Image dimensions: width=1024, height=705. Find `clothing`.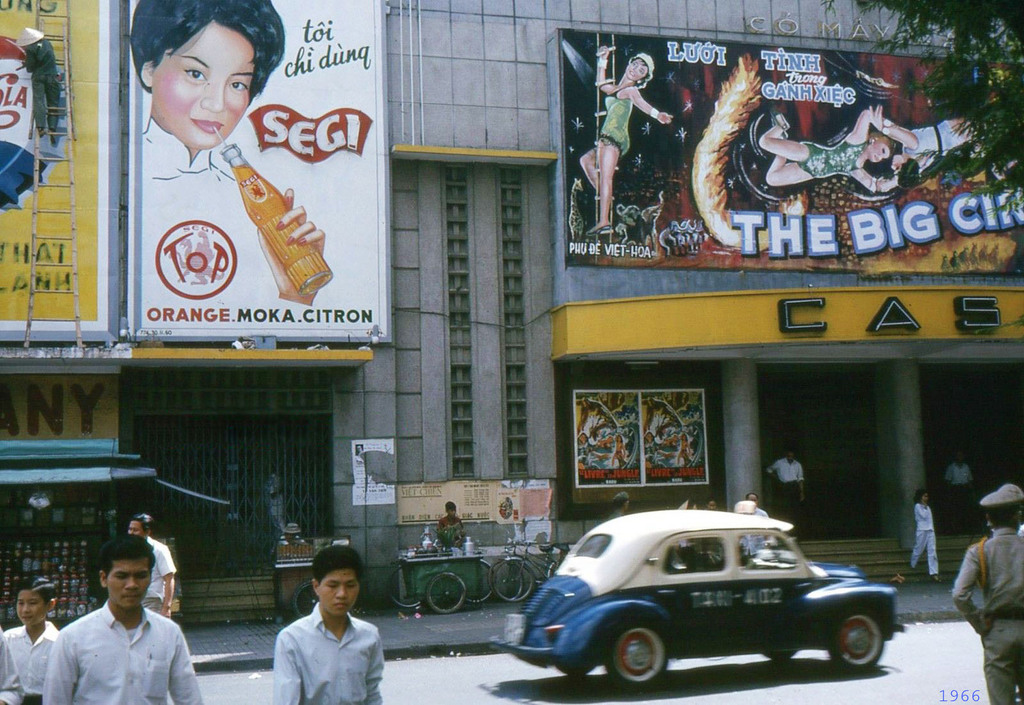
x1=3 y1=617 x2=60 y2=704.
